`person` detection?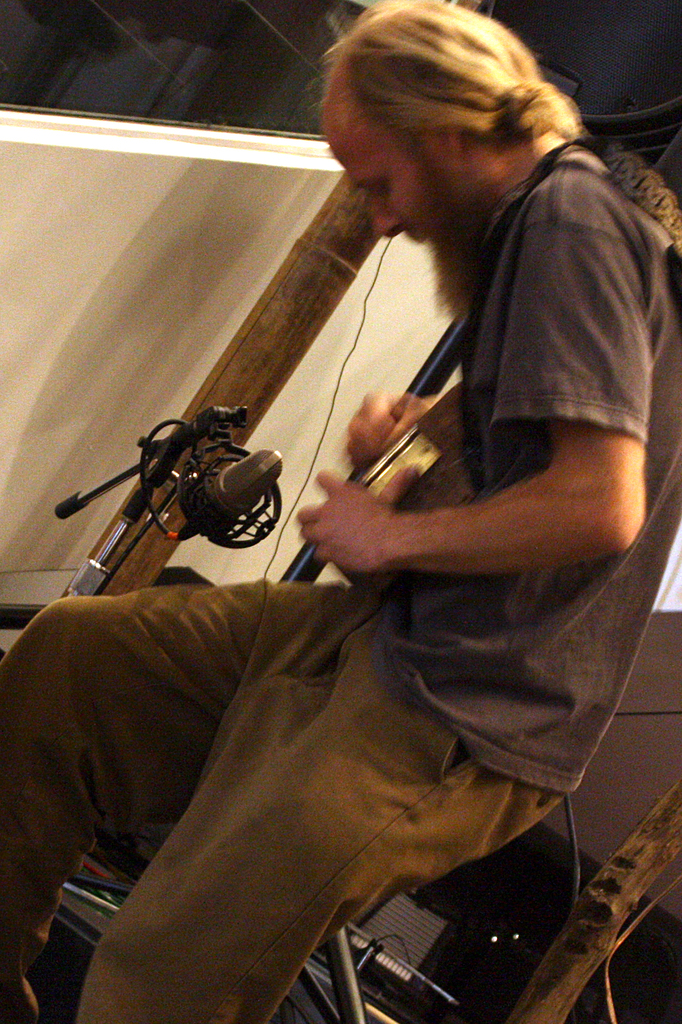
bbox=(133, 25, 642, 1023)
